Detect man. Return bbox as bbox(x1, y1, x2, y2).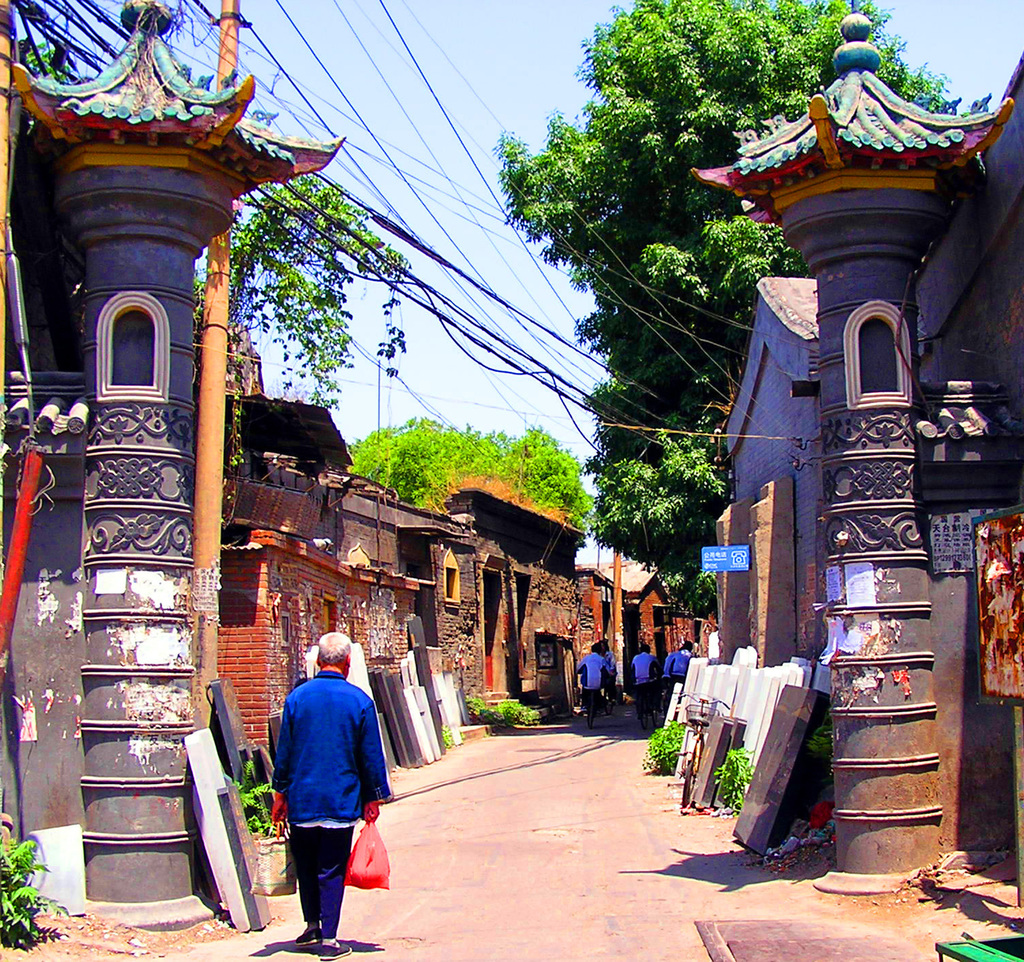
bbox(262, 637, 383, 942).
